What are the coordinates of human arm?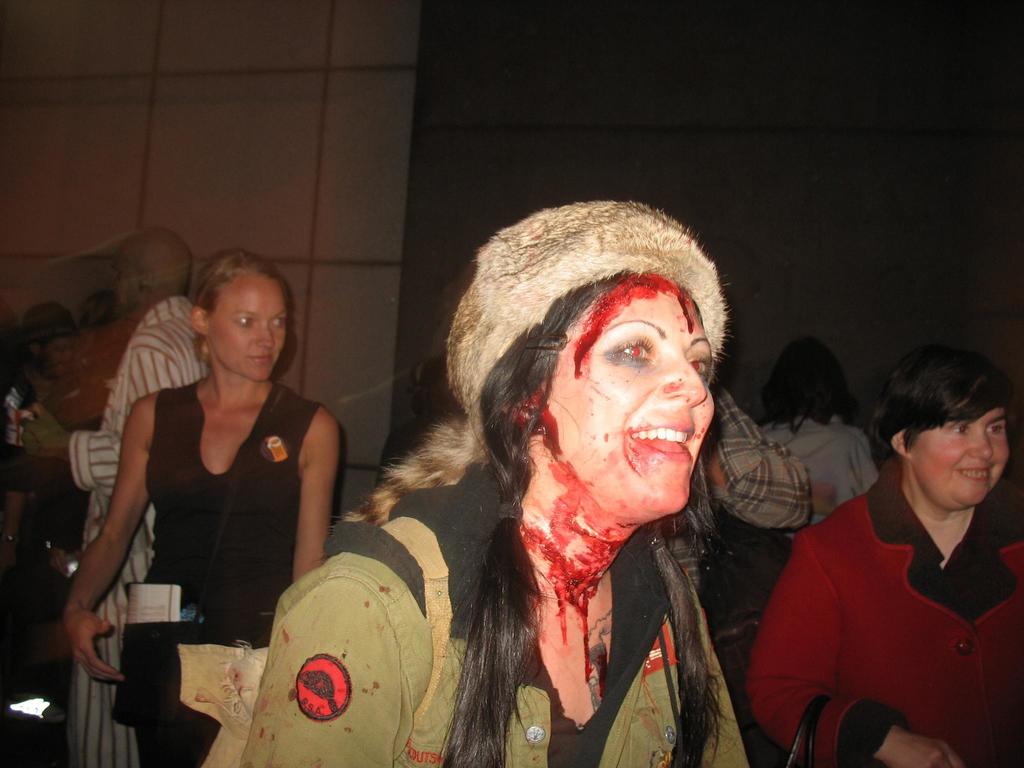
{"left": 742, "top": 512, "right": 967, "bottom": 767}.
